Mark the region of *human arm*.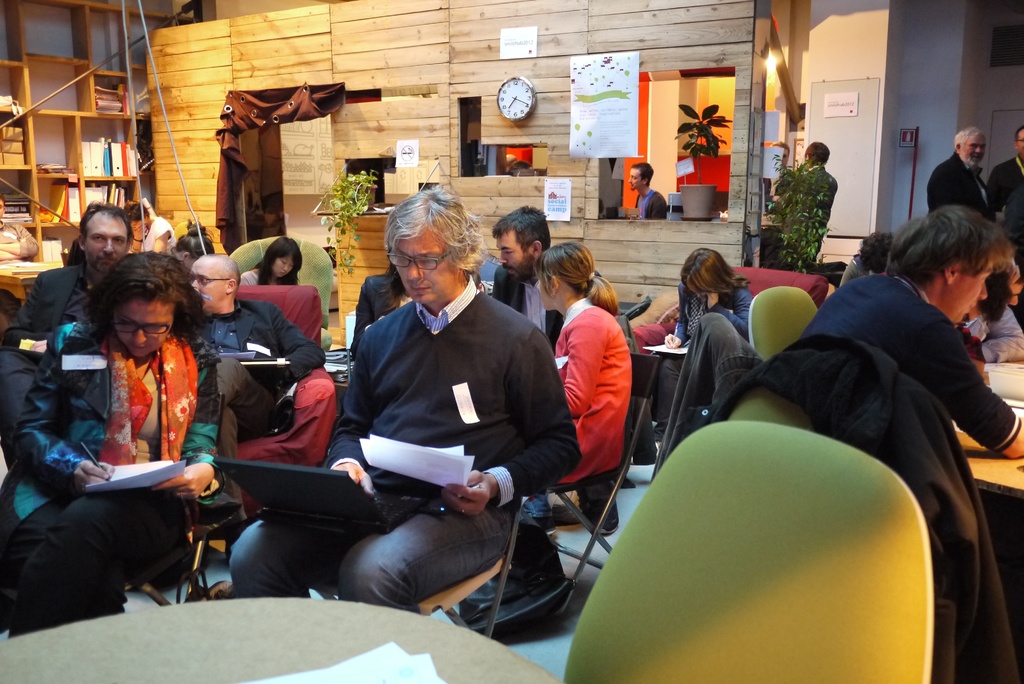
Region: bbox=[945, 336, 1002, 449].
